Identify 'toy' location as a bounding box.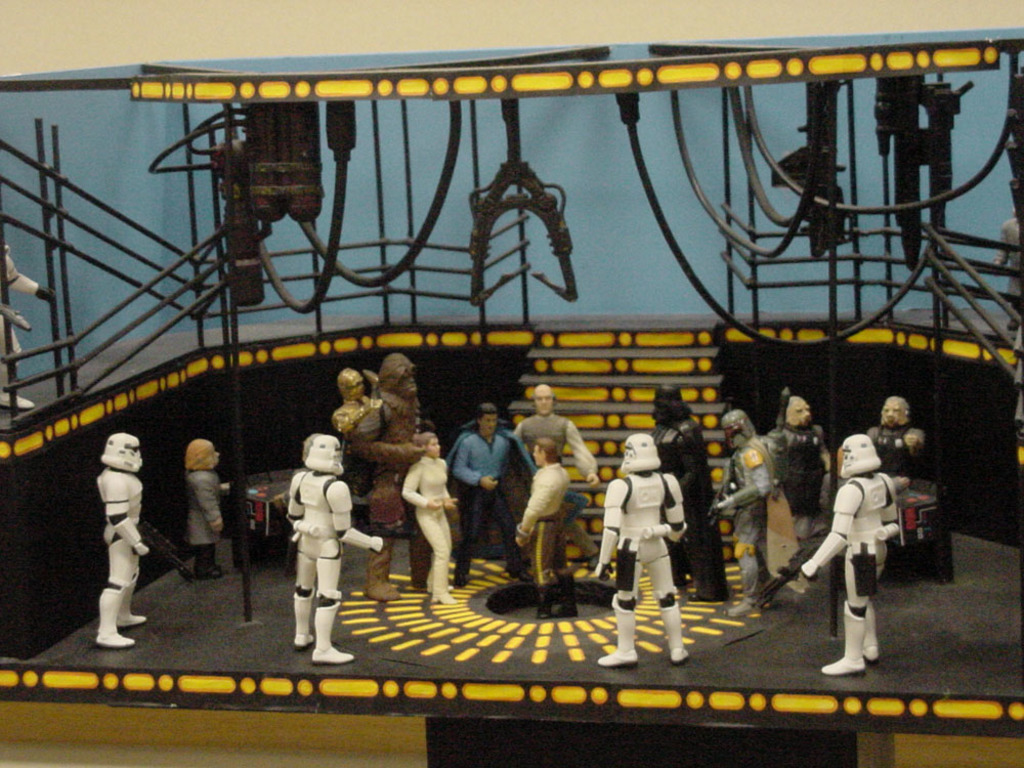
[x1=801, y1=430, x2=899, y2=673].
